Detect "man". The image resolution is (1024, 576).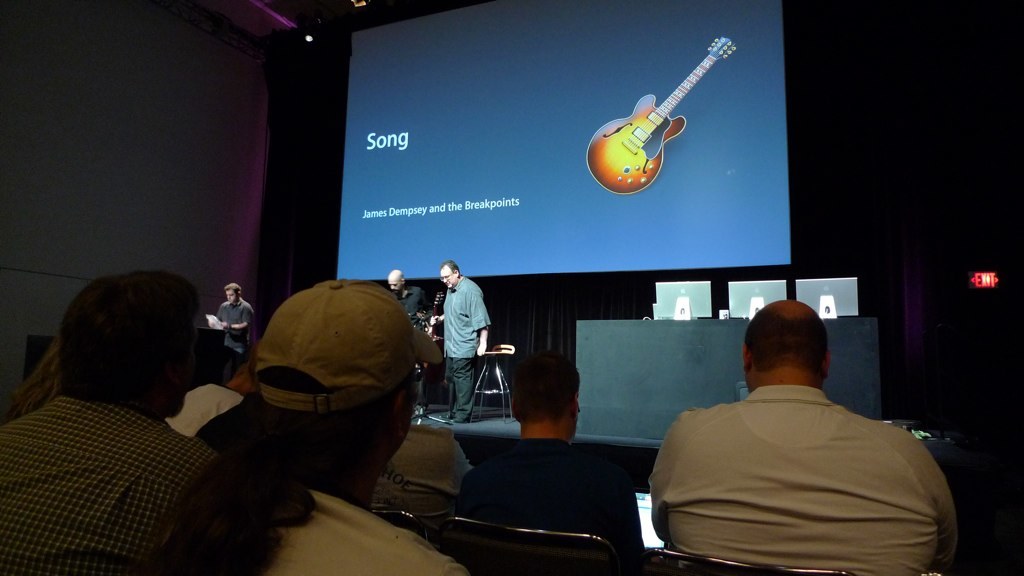
bbox=(377, 262, 428, 415).
